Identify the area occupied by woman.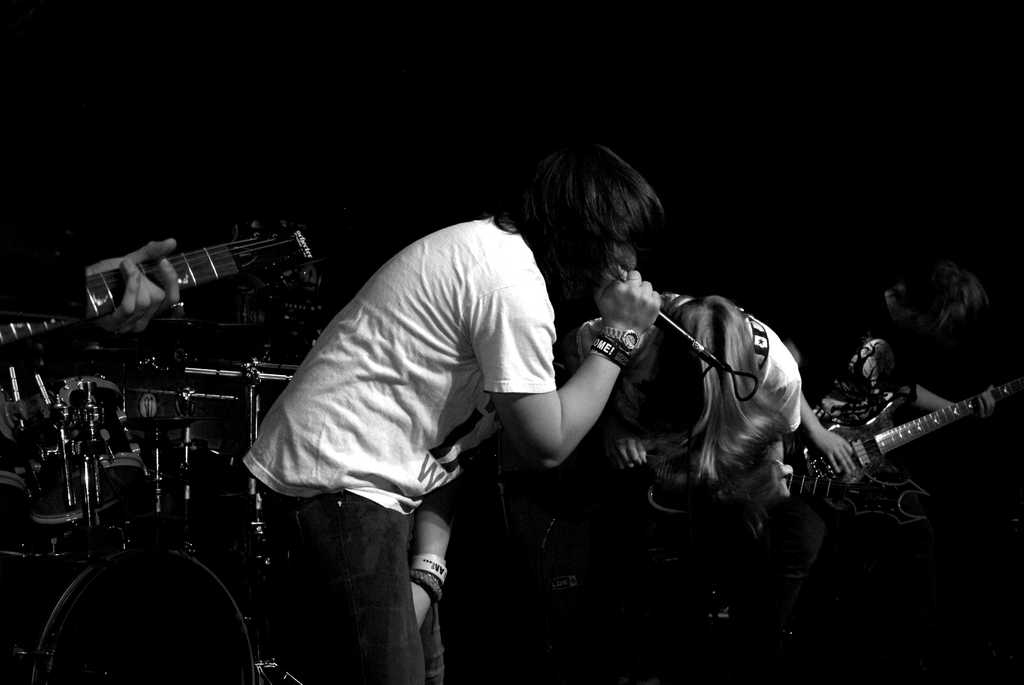
Area: 783, 270, 1002, 545.
